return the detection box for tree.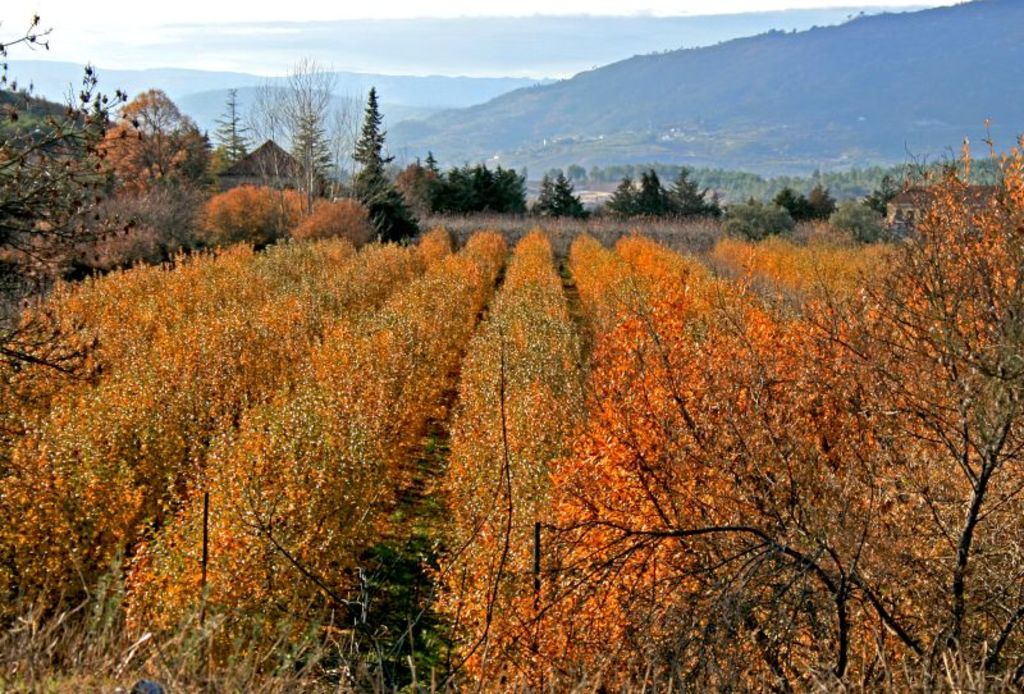
(96,85,198,179).
